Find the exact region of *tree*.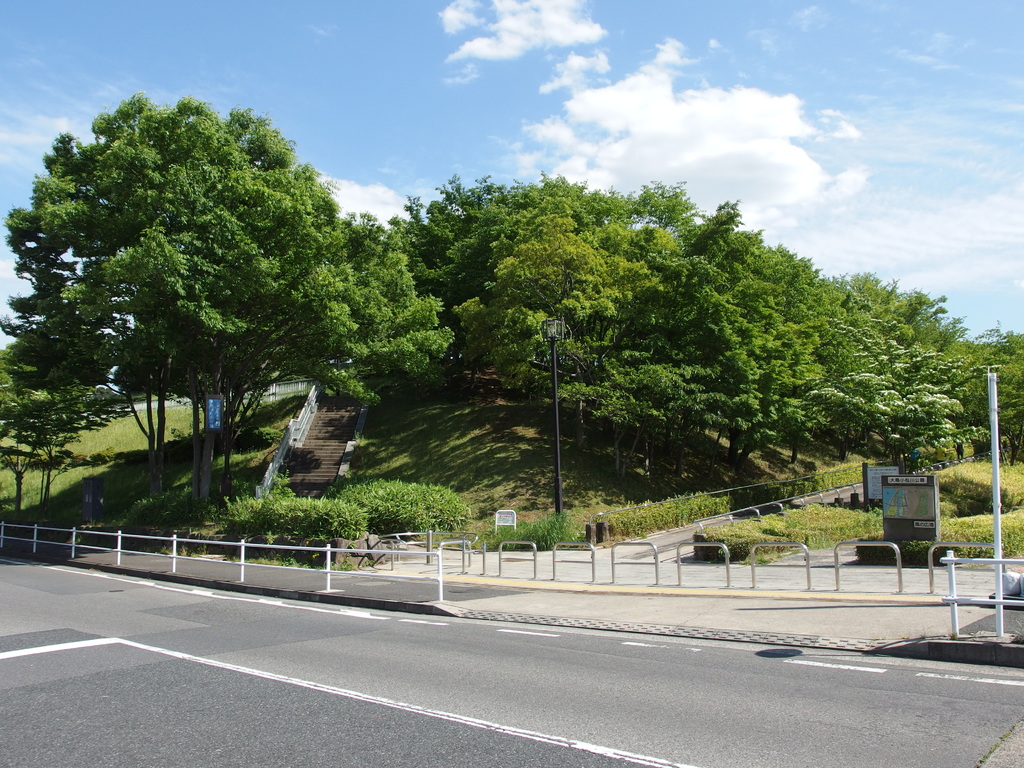
Exact region: Rect(383, 172, 614, 390).
